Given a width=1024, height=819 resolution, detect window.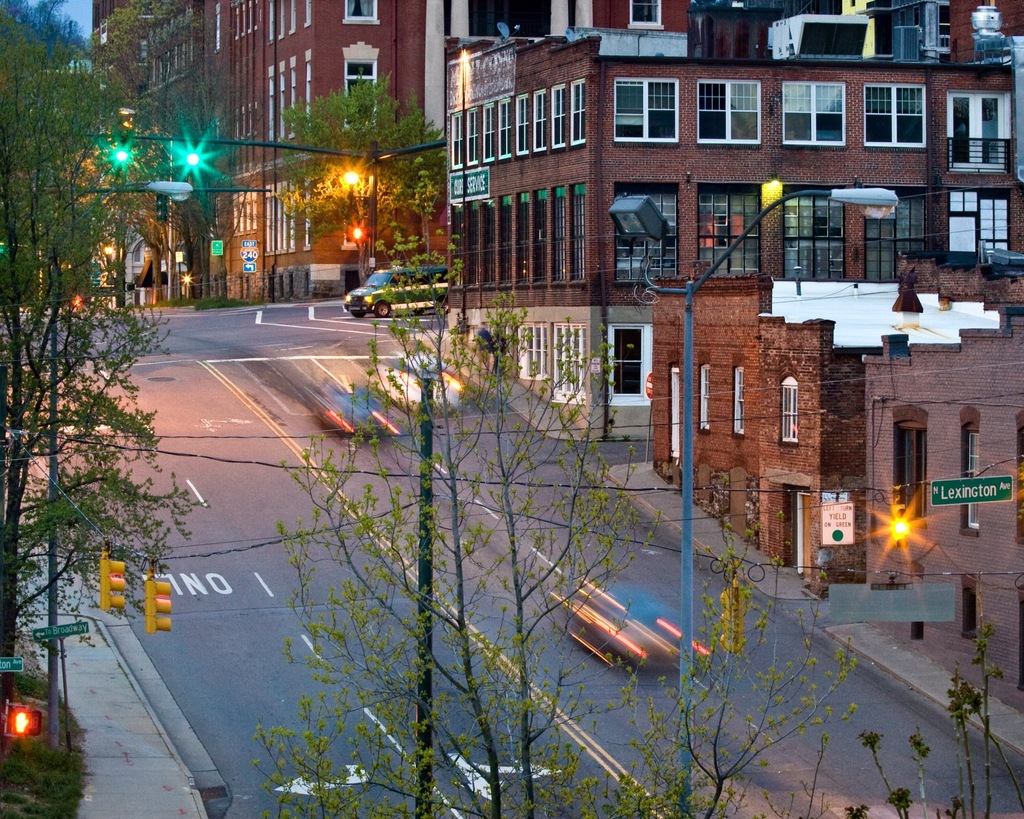
locate(340, 37, 382, 130).
